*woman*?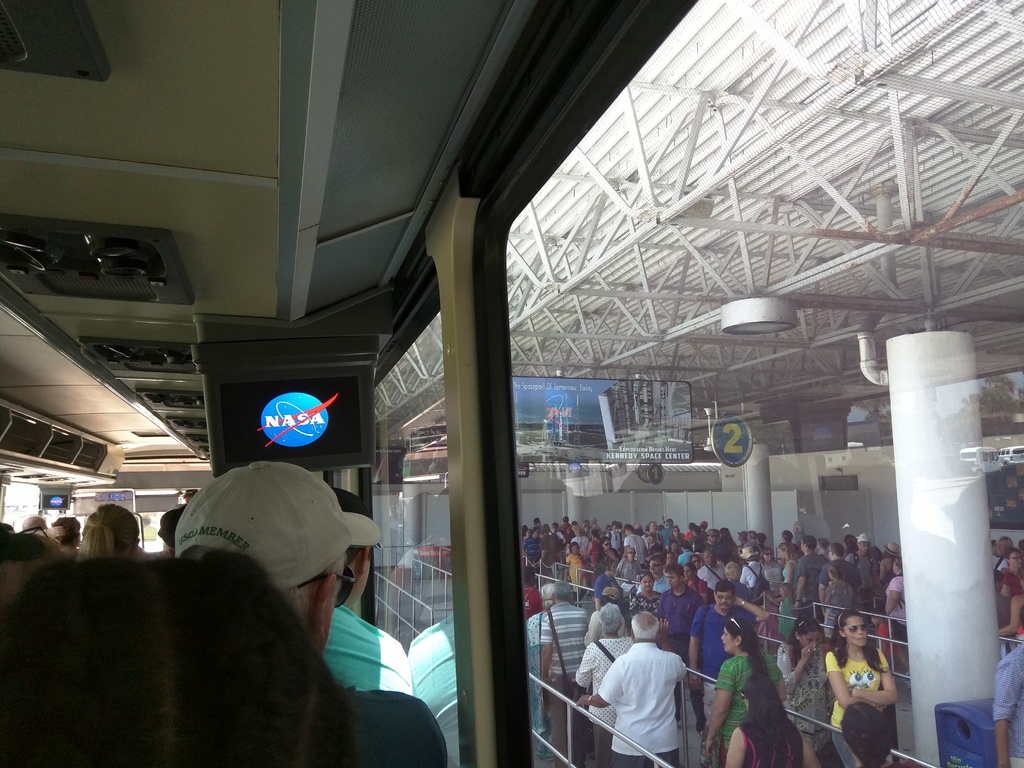
crop(684, 563, 710, 604)
